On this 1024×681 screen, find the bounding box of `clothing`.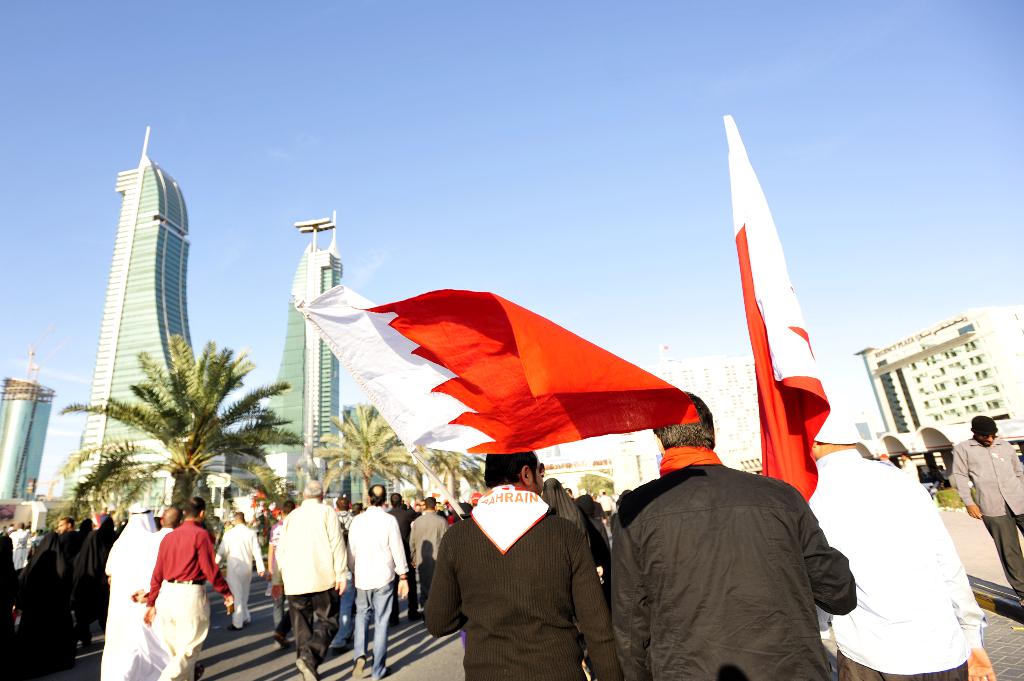
Bounding box: select_region(0, 541, 28, 680).
